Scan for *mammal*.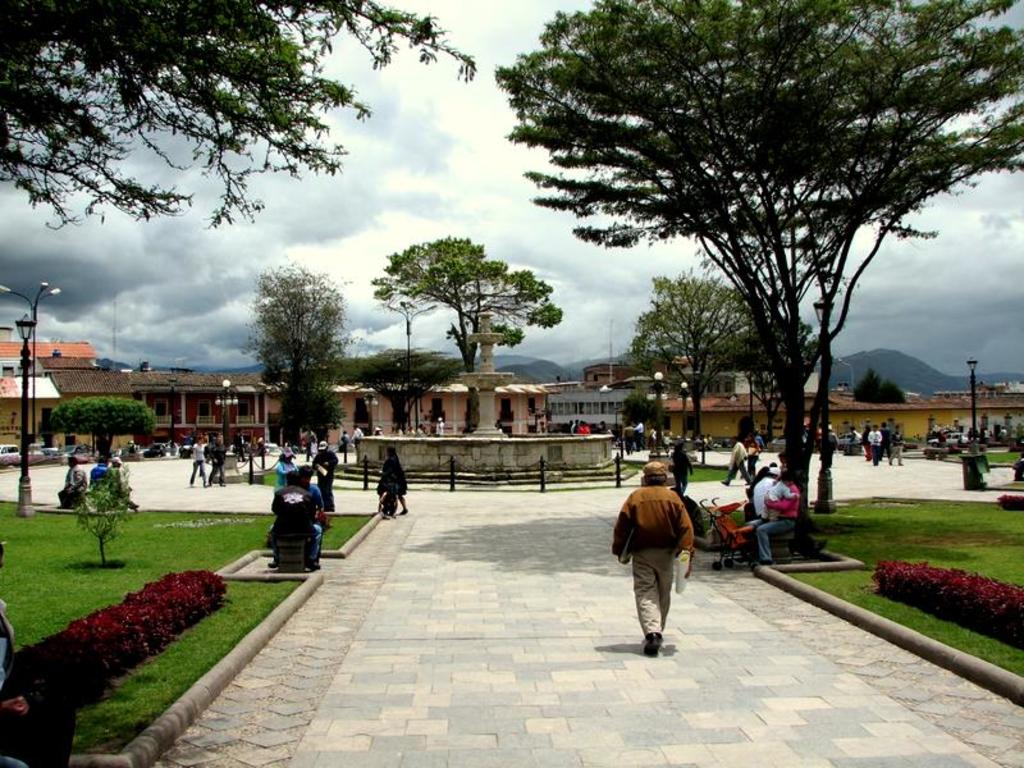
Scan result: pyautogui.locateOnScreen(728, 436, 759, 485).
